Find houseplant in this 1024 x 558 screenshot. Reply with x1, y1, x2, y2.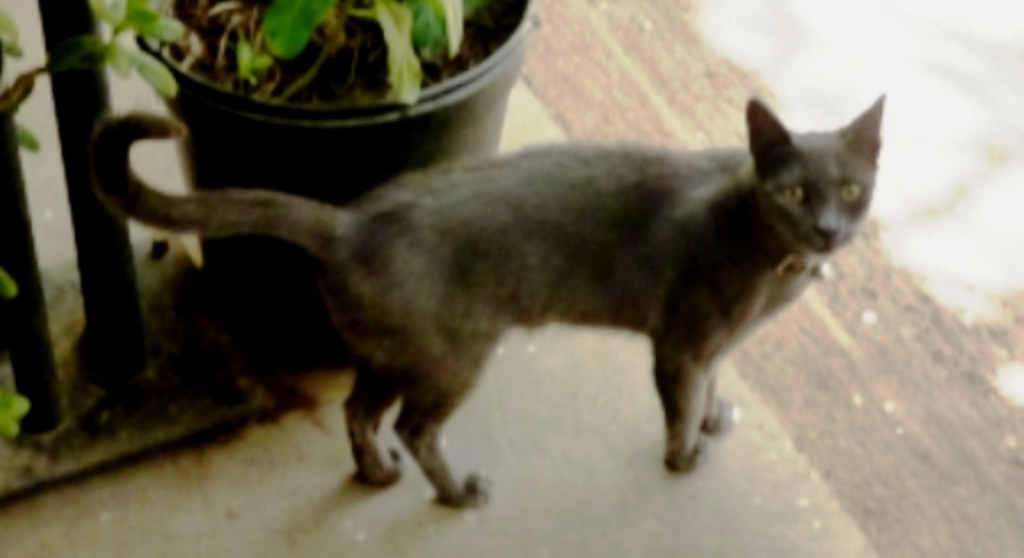
35, 0, 490, 110.
